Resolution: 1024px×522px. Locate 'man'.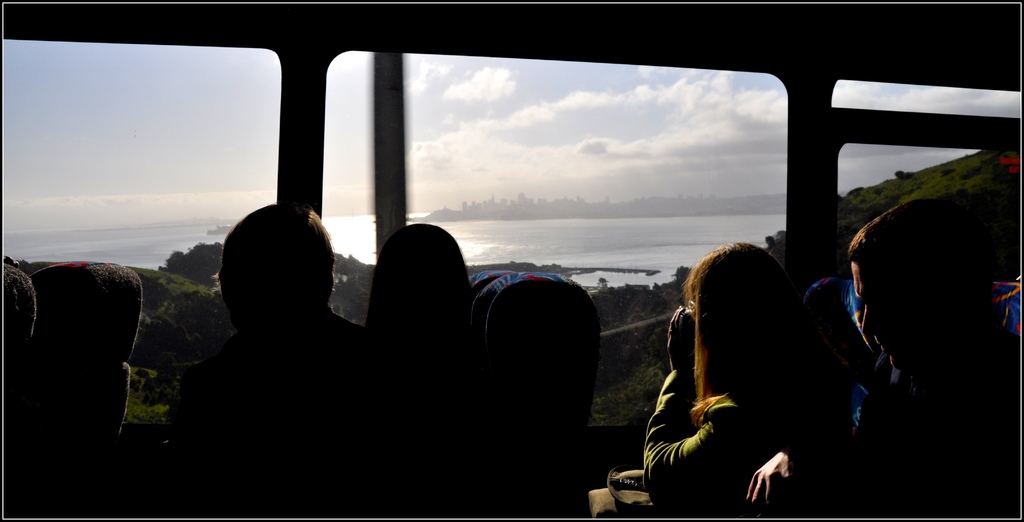
region(163, 192, 392, 521).
